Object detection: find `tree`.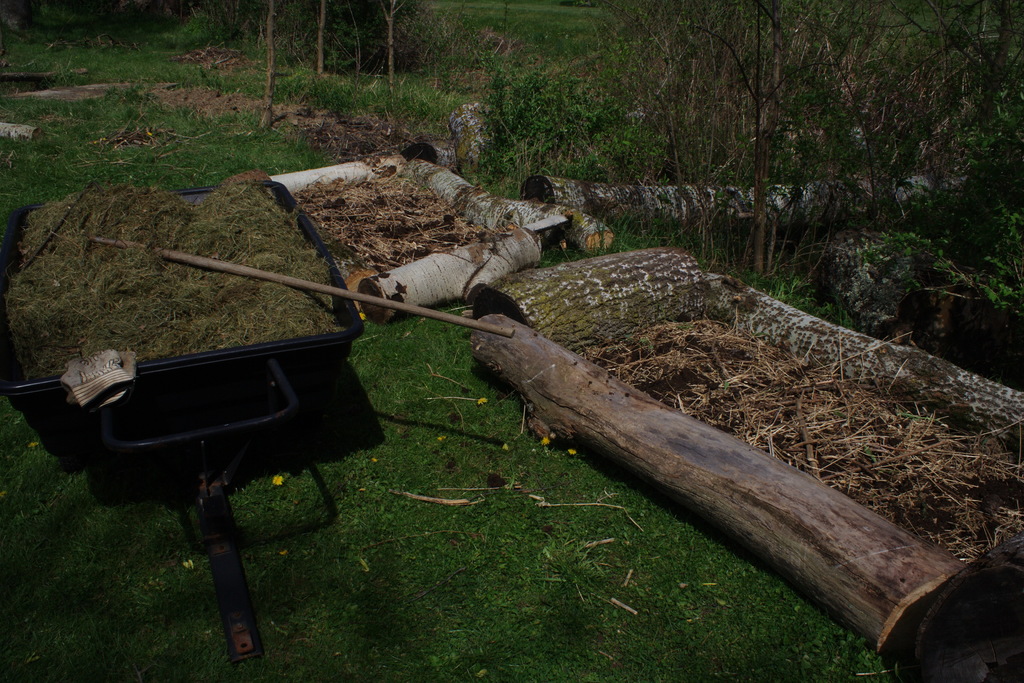
864:60:1023:331.
